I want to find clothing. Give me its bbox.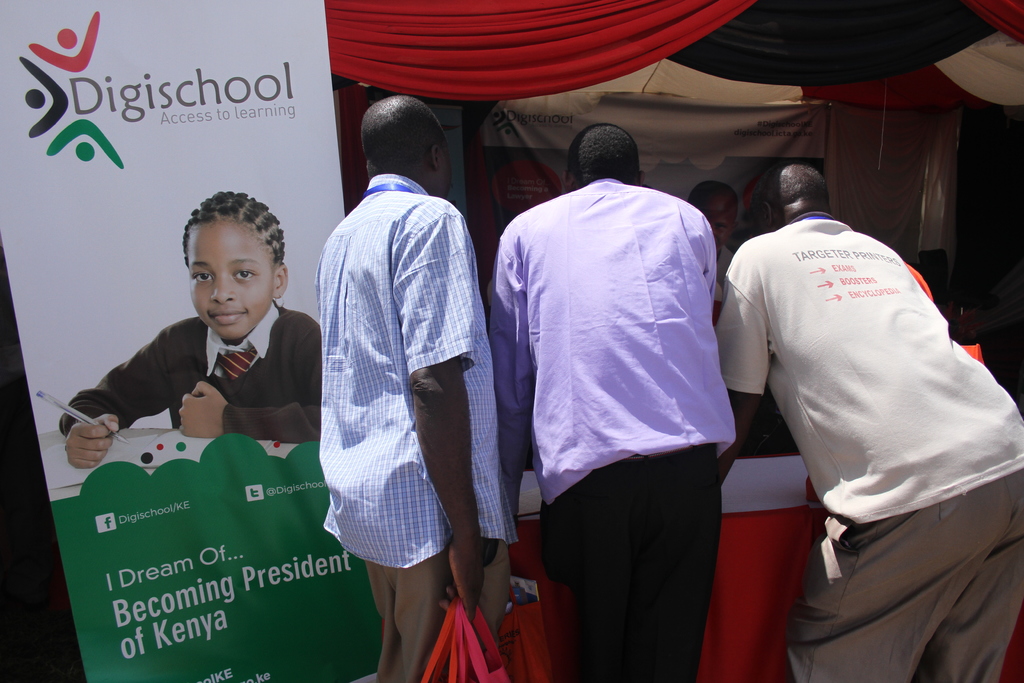
box(552, 445, 721, 682).
